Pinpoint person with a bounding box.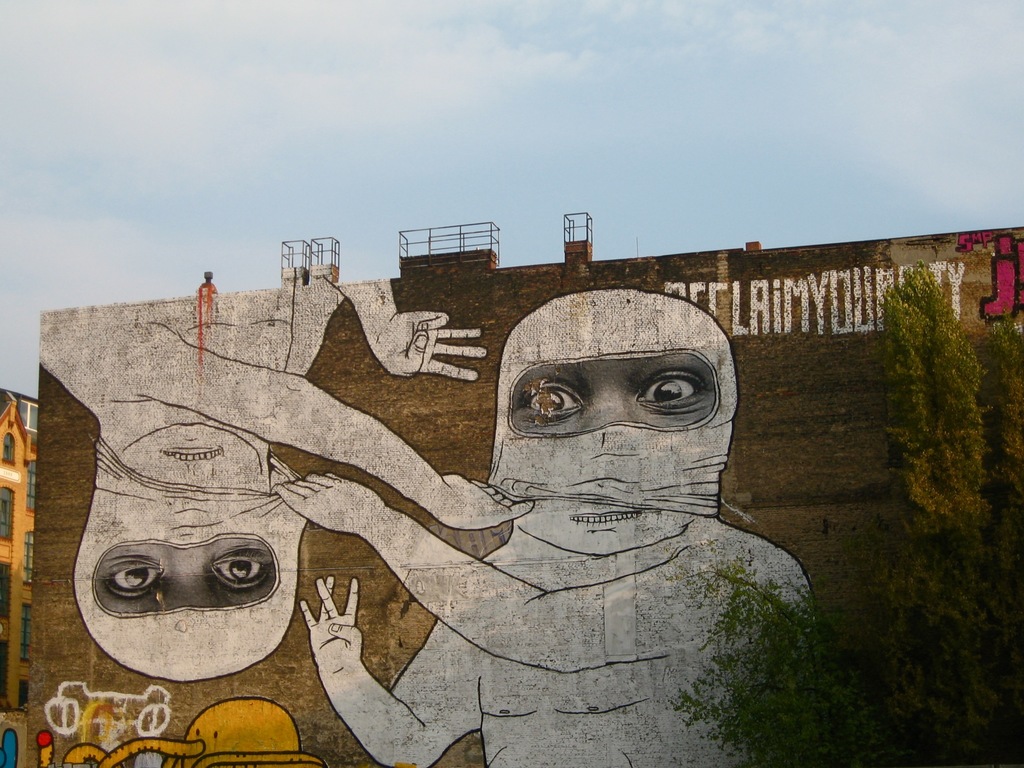
42,279,539,683.
